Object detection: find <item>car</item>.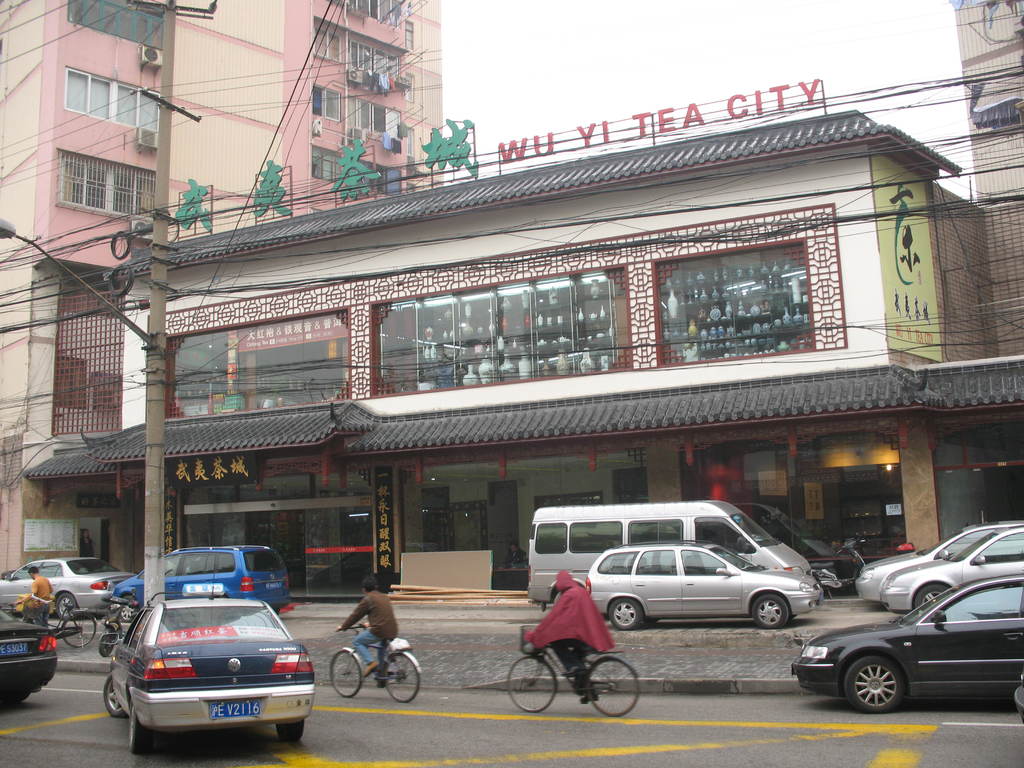
rect(0, 557, 118, 616).
